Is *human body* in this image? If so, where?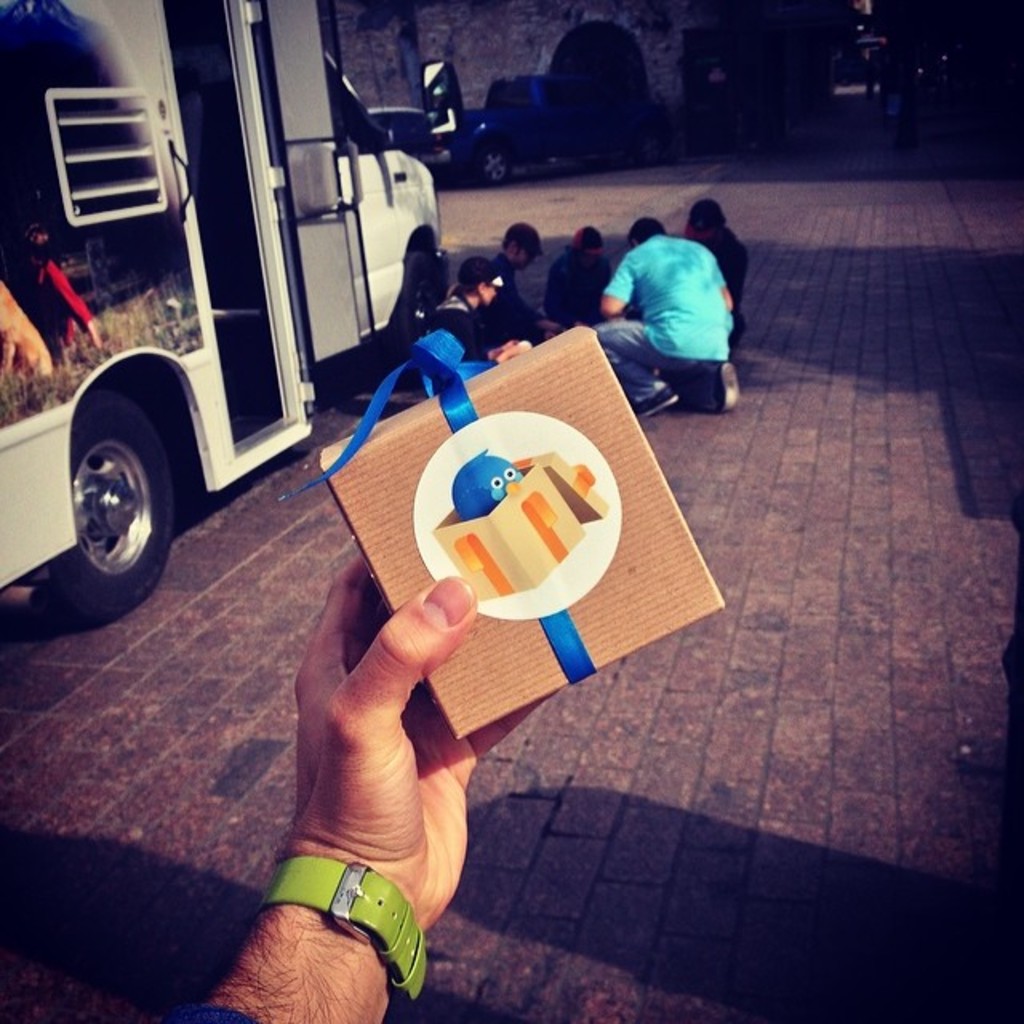
Yes, at rect(610, 187, 757, 413).
